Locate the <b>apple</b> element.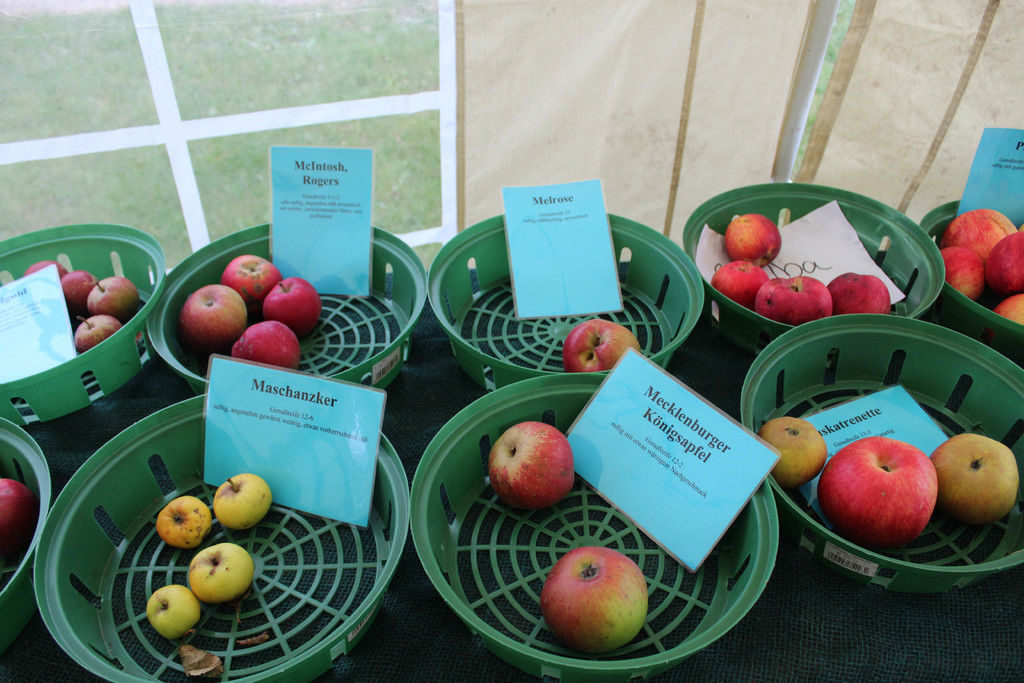
Element bbox: pyautogui.locateOnScreen(263, 278, 322, 337).
